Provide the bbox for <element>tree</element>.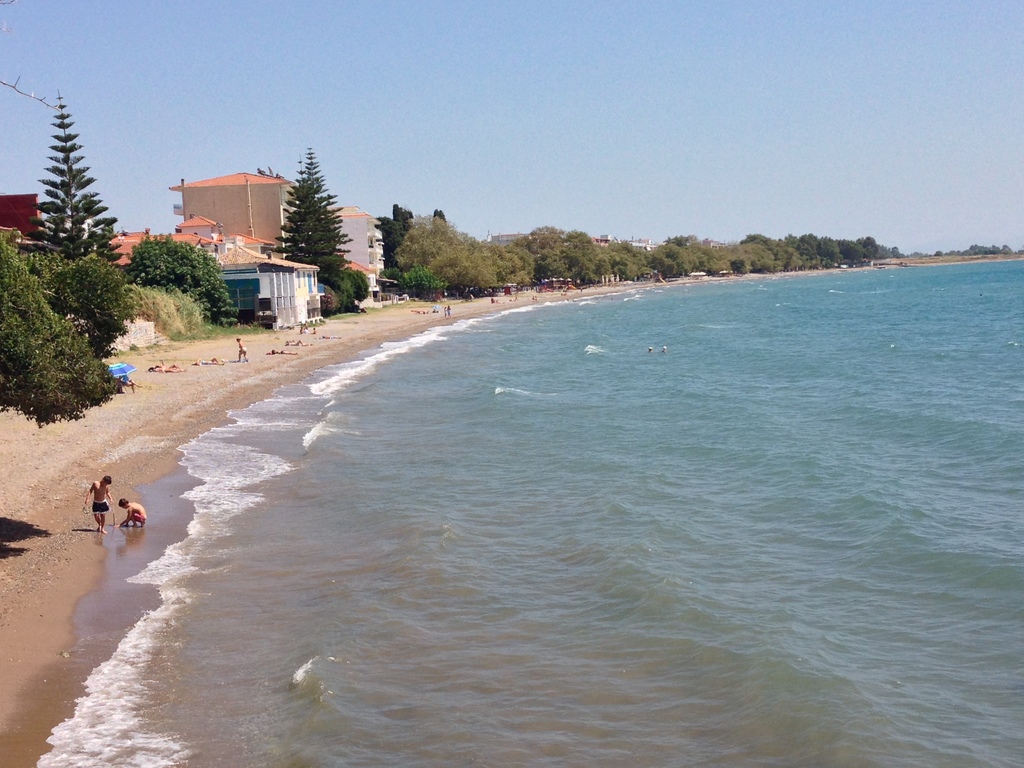
388,212,532,298.
